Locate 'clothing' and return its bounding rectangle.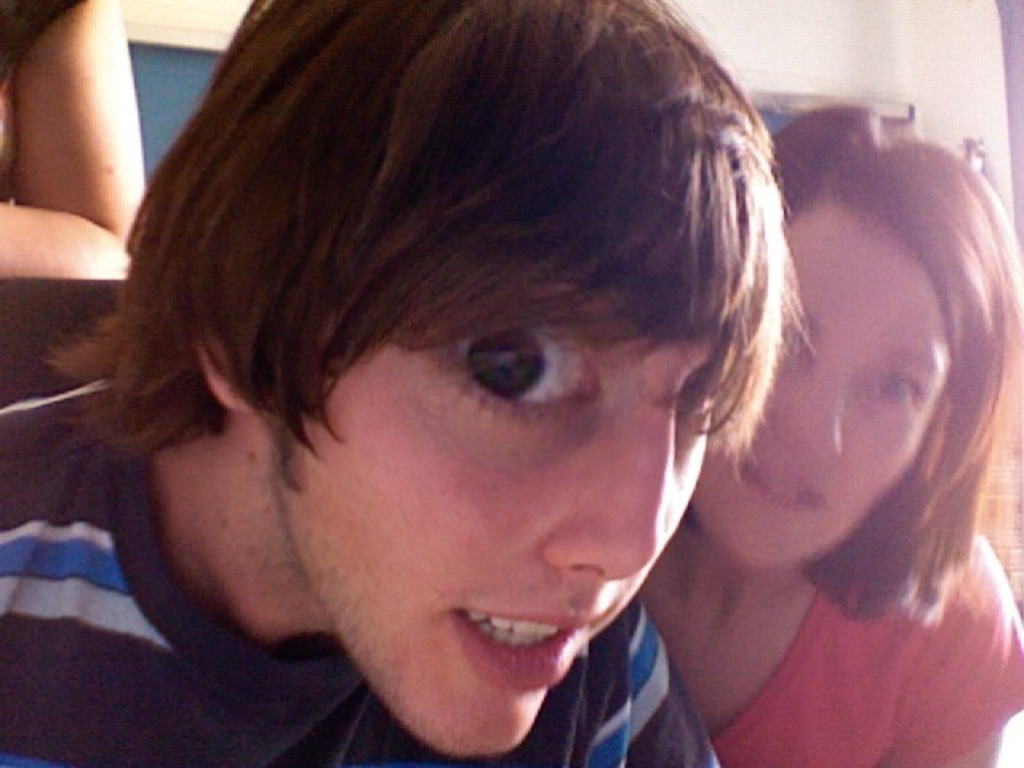
Rect(712, 539, 1022, 766).
